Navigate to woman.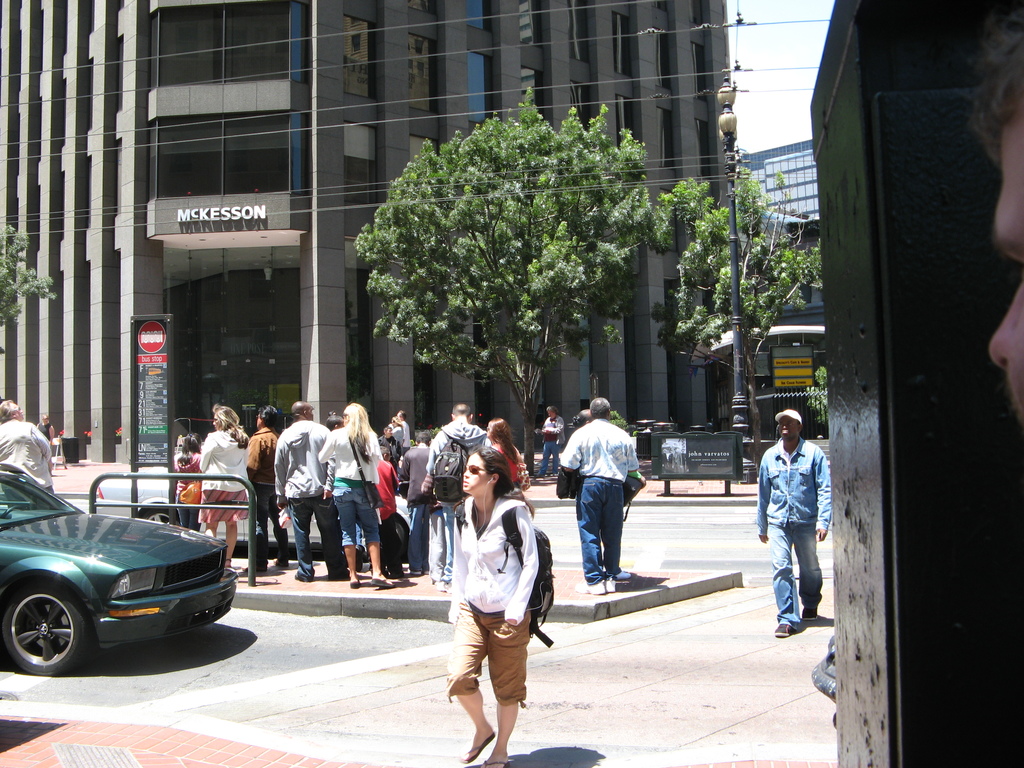
Navigation target: <region>429, 431, 547, 767</region>.
